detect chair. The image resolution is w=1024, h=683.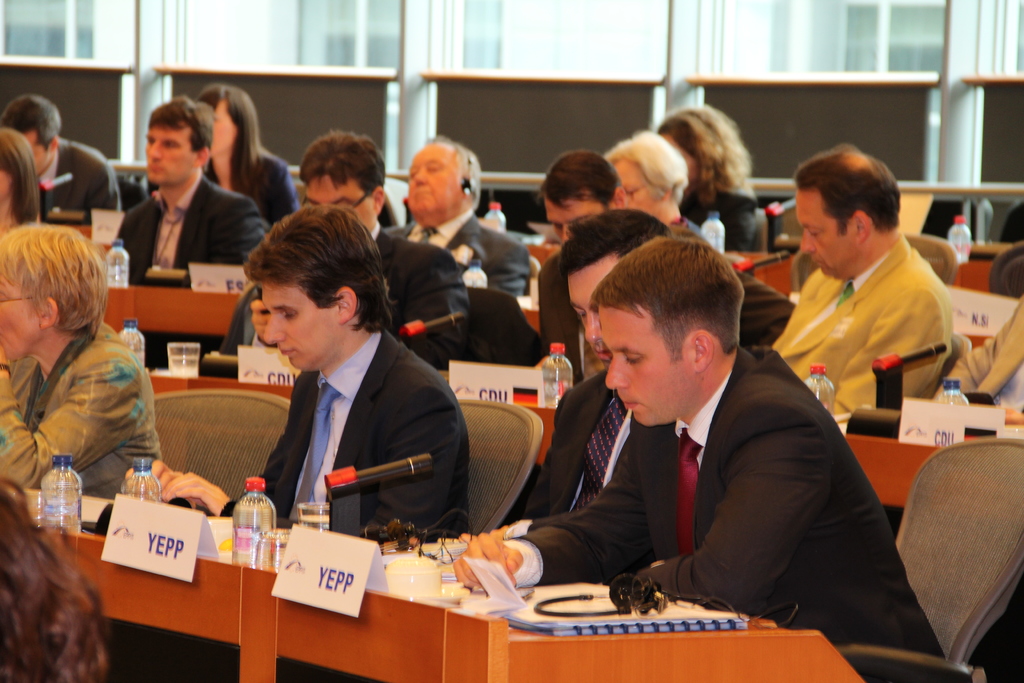
<region>990, 241, 1023, 299</region>.
